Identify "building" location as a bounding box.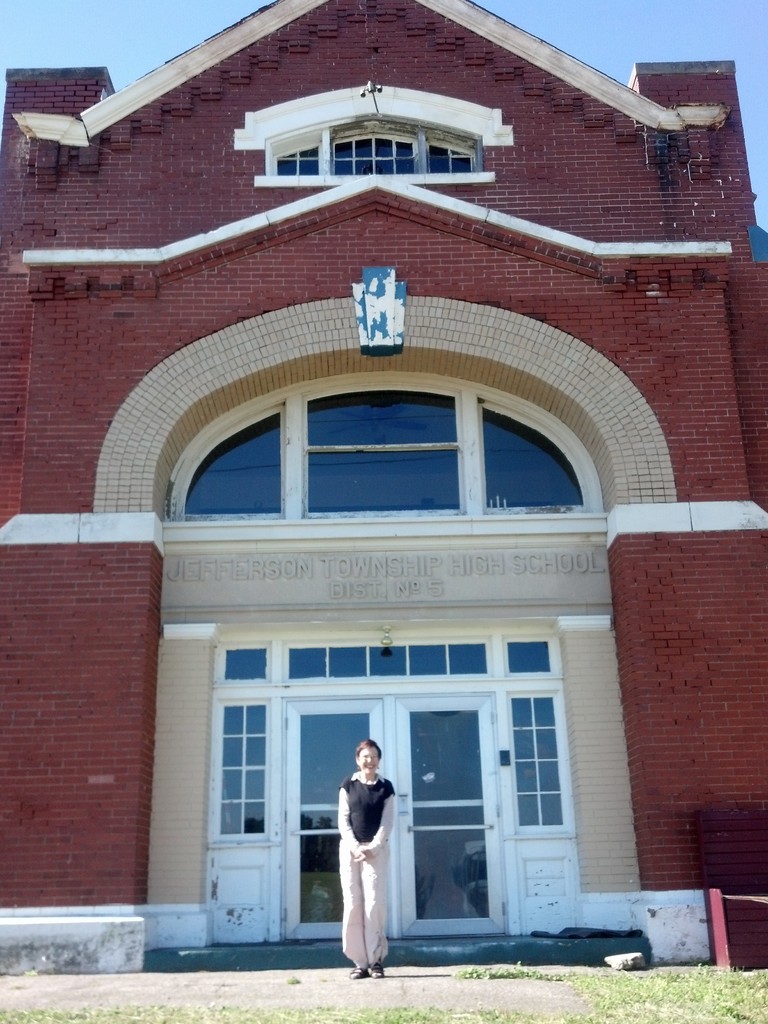
0, 0, 767, 956.
